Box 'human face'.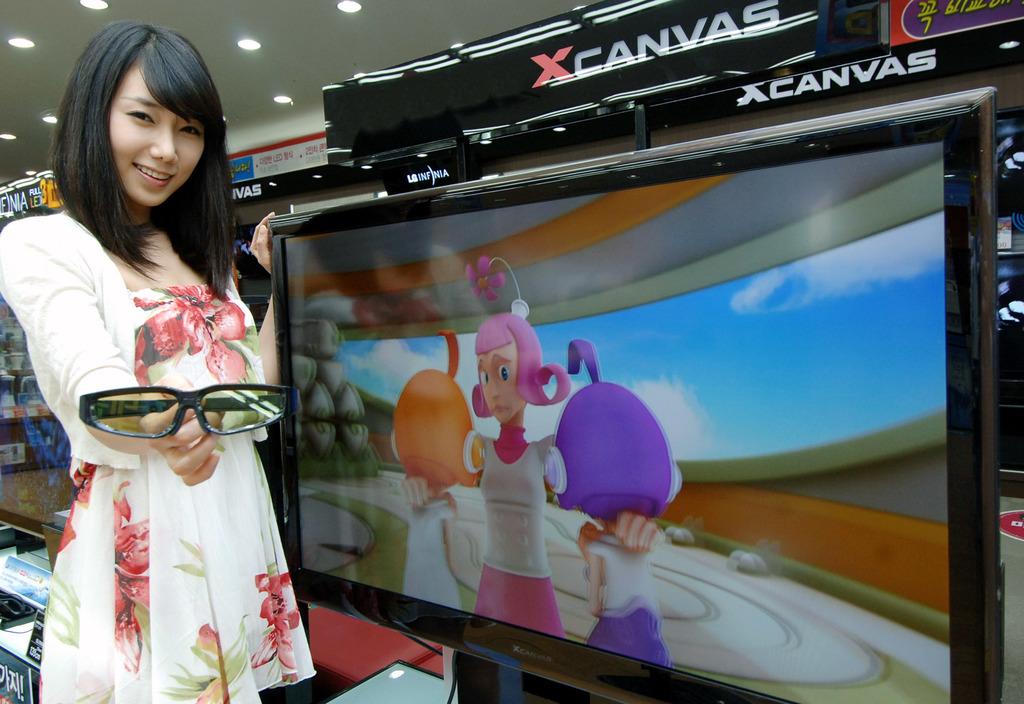
region(477, 333, 526, 427).
